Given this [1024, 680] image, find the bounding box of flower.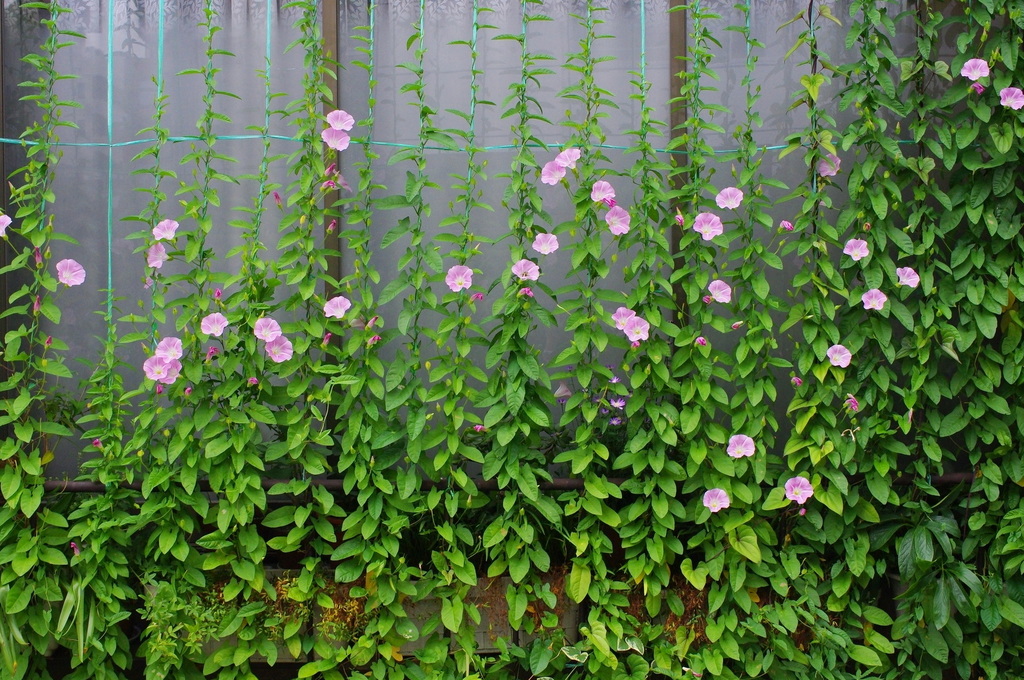
box(707, 280, 731, 304).
